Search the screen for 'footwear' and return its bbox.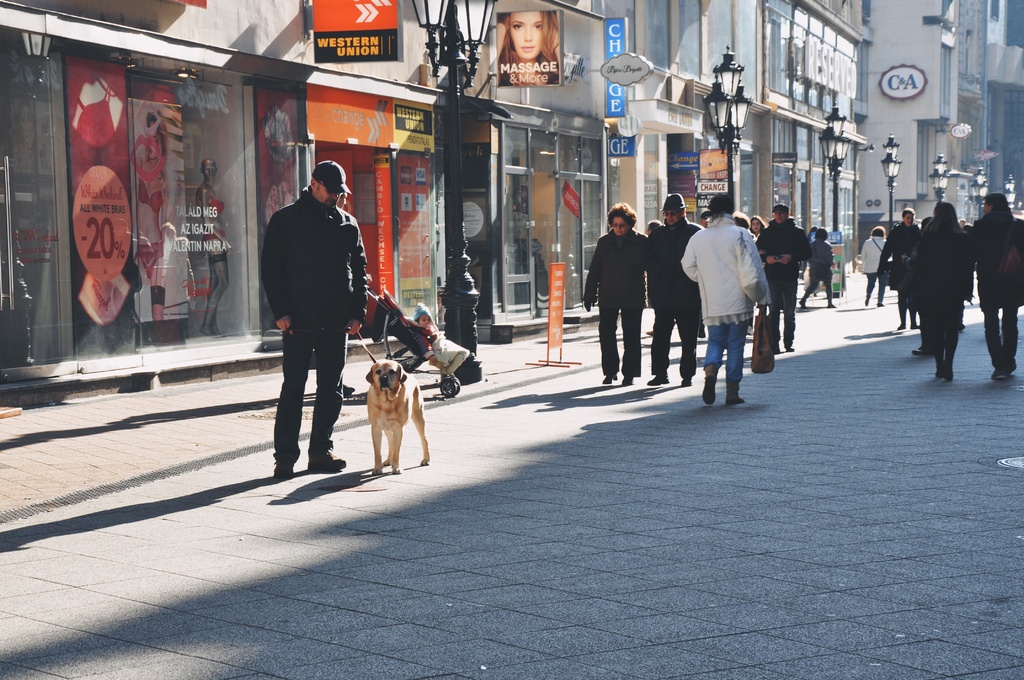
Found: <bbox>865, 291, 874, 308</bbox>.
